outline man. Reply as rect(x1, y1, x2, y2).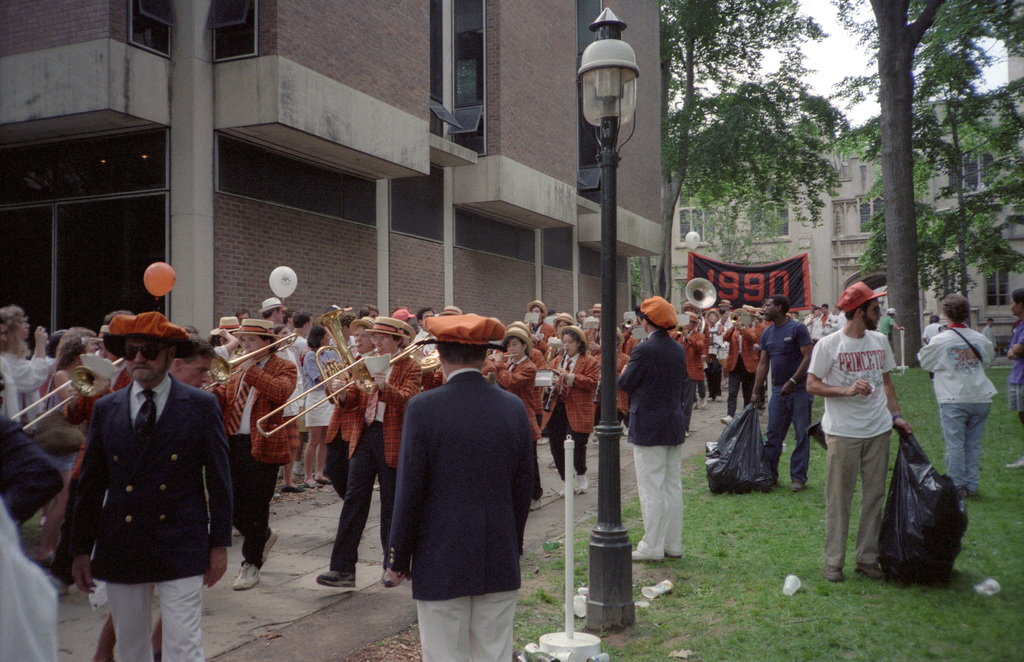
rect(60, 311, 232, 661).
